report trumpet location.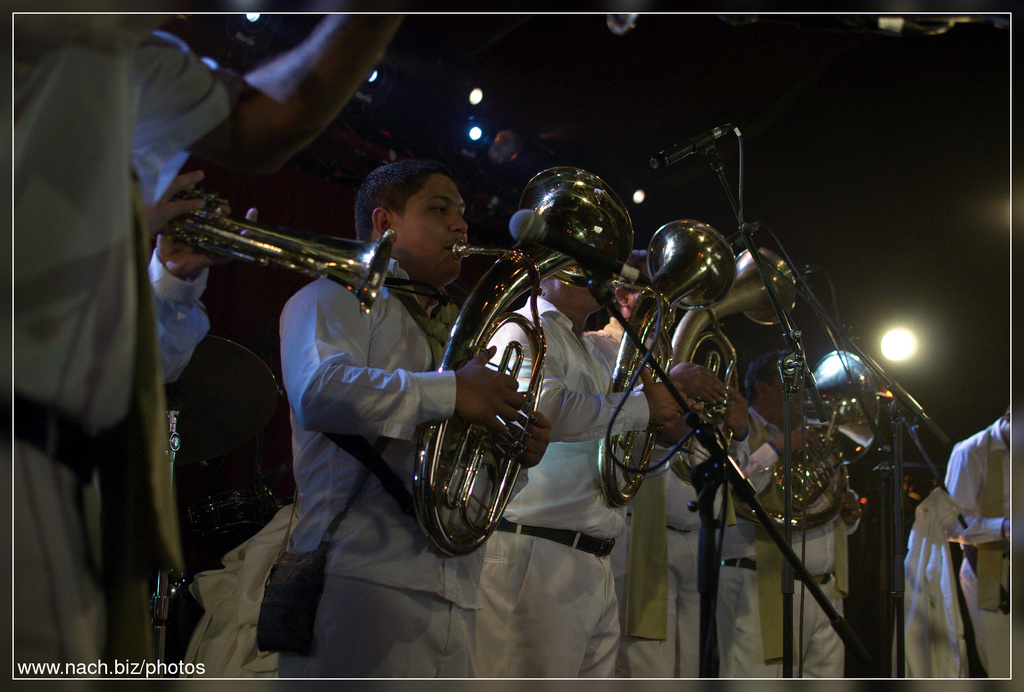
Report: (left=605, top=223, right=745, bottom=503).
